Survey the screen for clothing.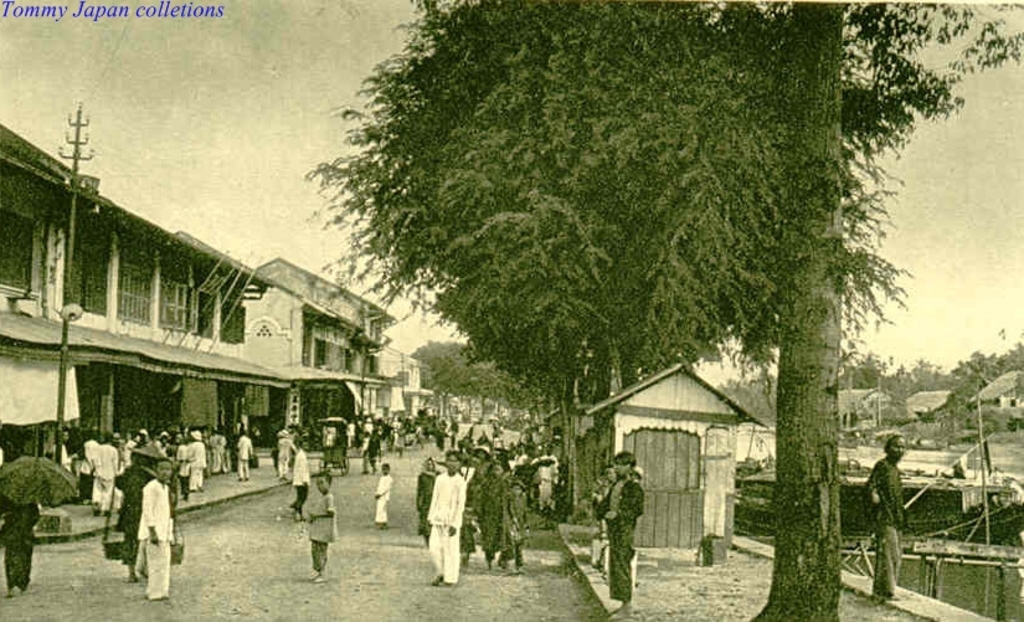
Survey found: bbox(426, 469, 467, 581).
